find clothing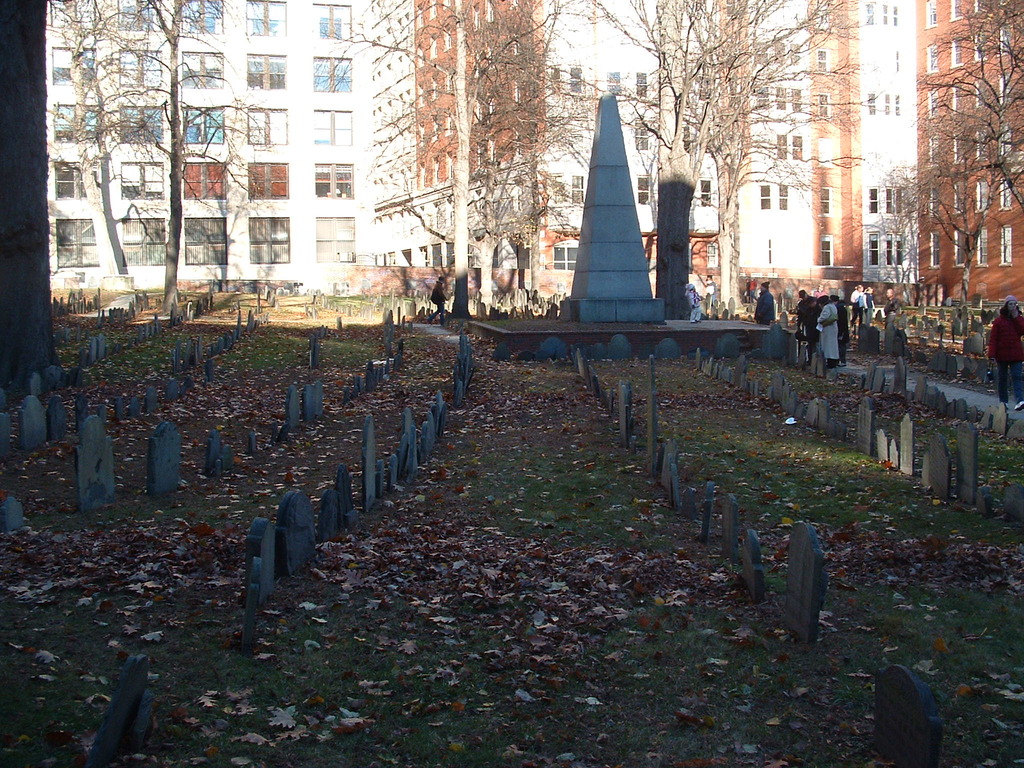
{"x1": 883, "y1": 295, "x2": 901, "y2": 317}
